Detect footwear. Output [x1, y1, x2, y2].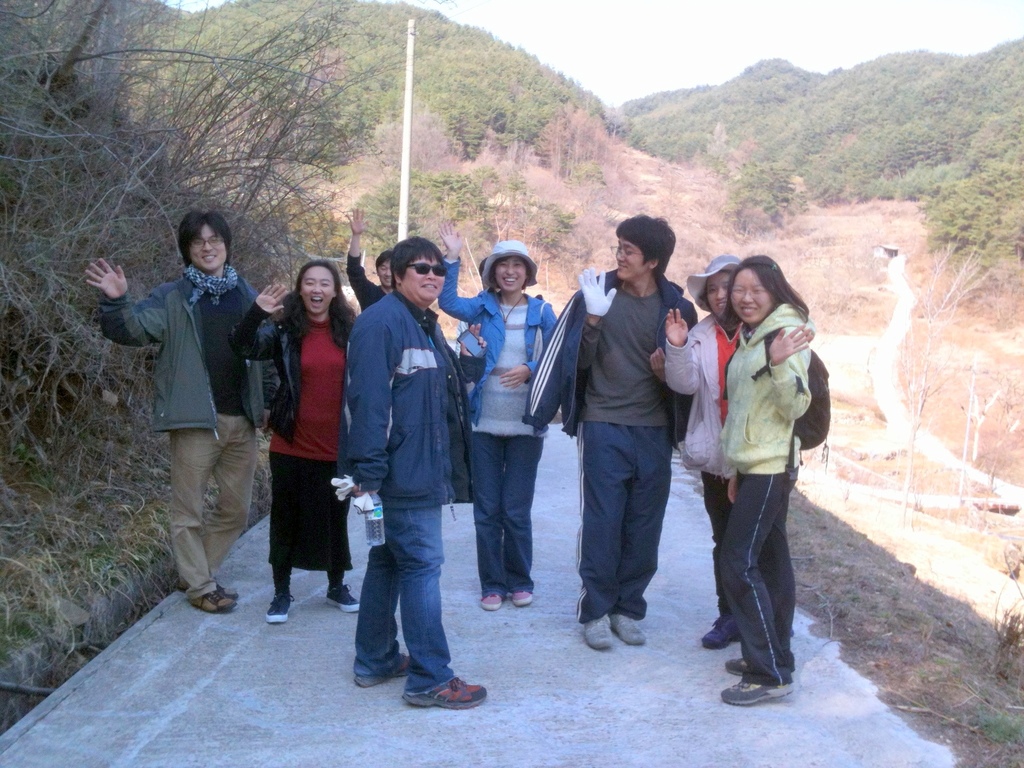
[328, 584, 362, 611].
